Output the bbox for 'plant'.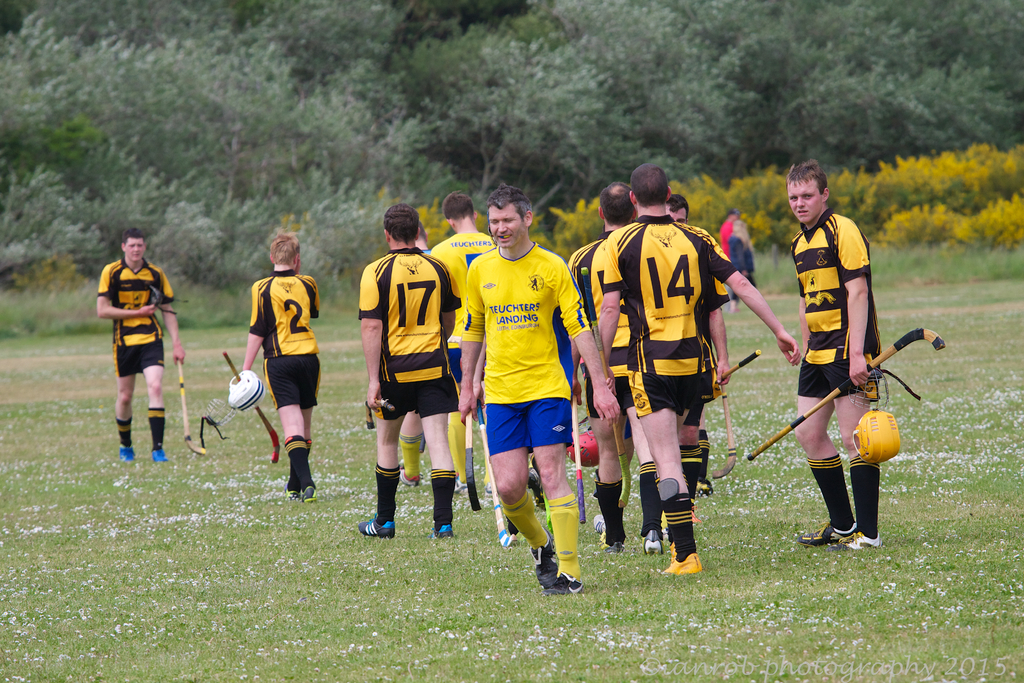
select_region(971, 198, 1023, 243).
